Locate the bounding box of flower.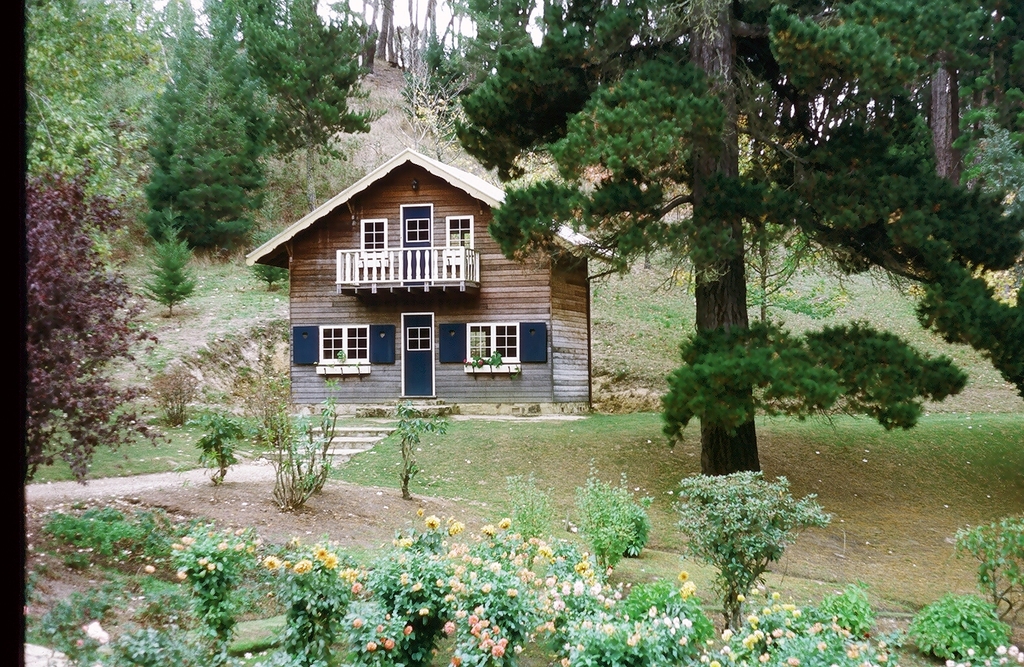
Bounding box: [x1=142, y1=563, x2=158, y2=579].
